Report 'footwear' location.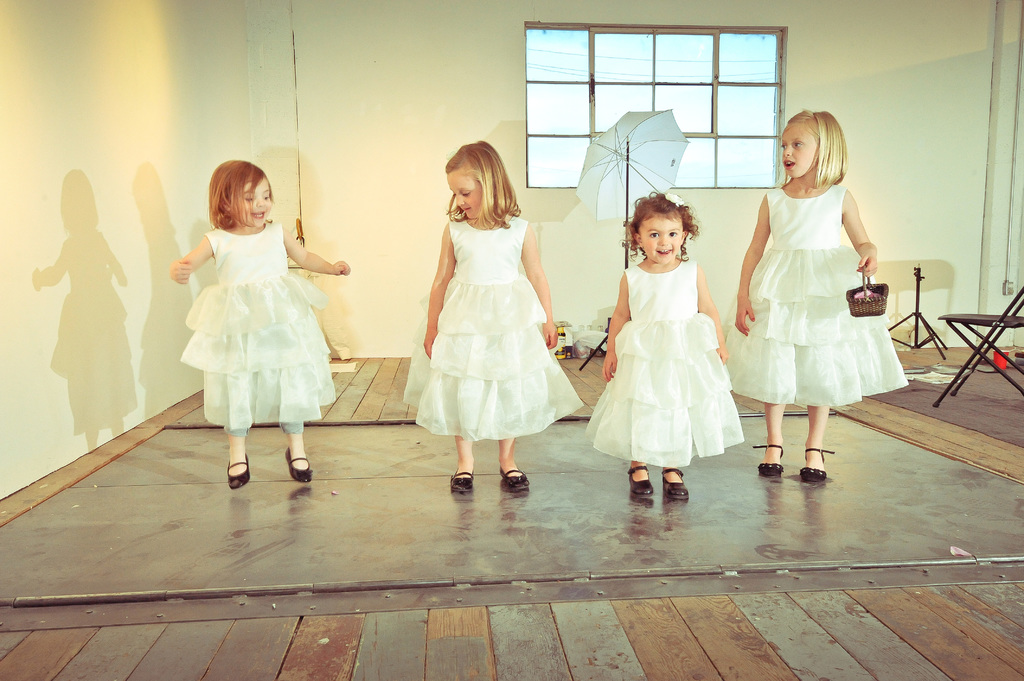
Report: {"x1": 447, "y1": 466, "x2": 477, "y2": 490}.
